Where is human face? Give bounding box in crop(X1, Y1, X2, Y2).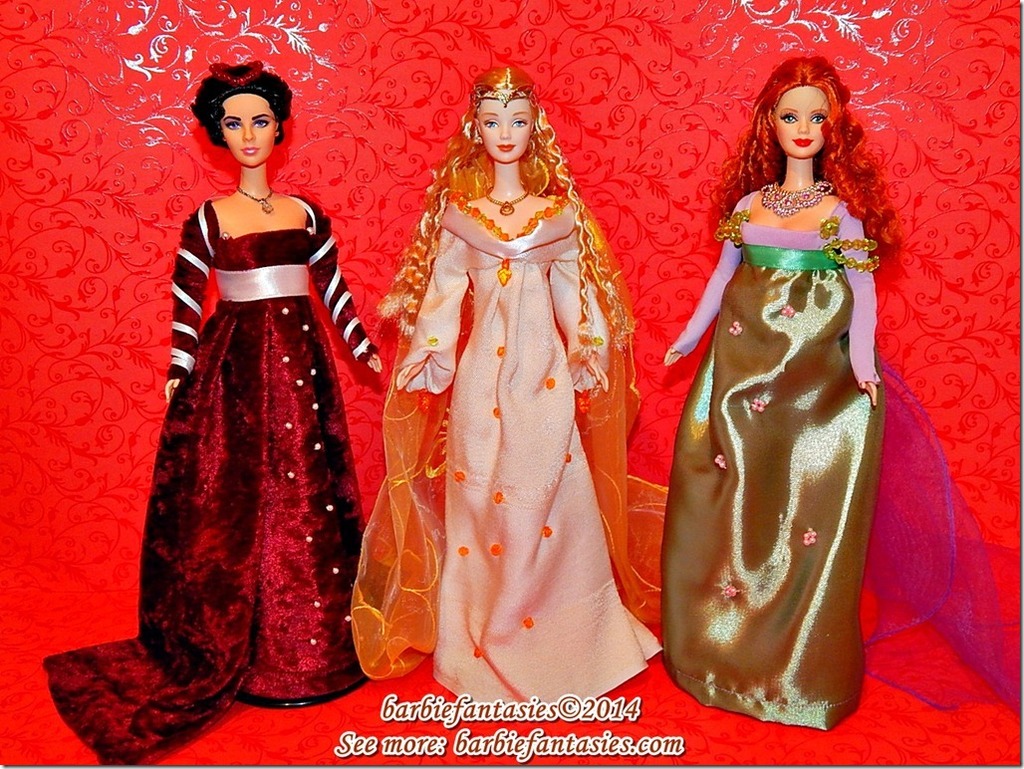
crop(223, 94, 278, 167).
